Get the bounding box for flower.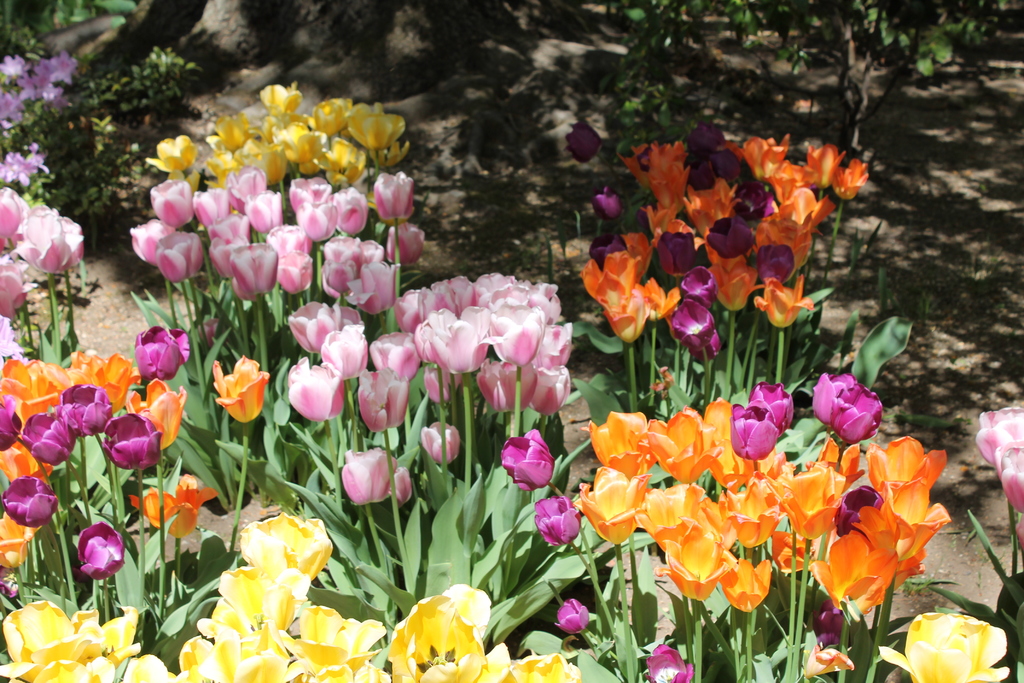
crop(877, 609, 1011, 682).
